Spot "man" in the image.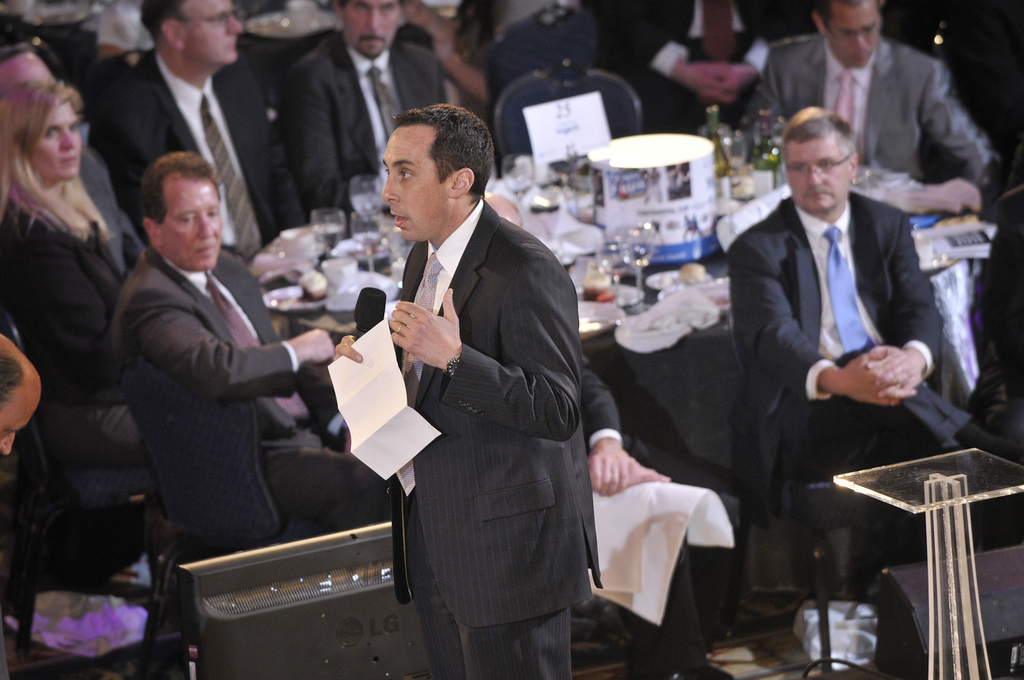
"man" found at <bbox>109, 148, 399, 567</bbox>.
